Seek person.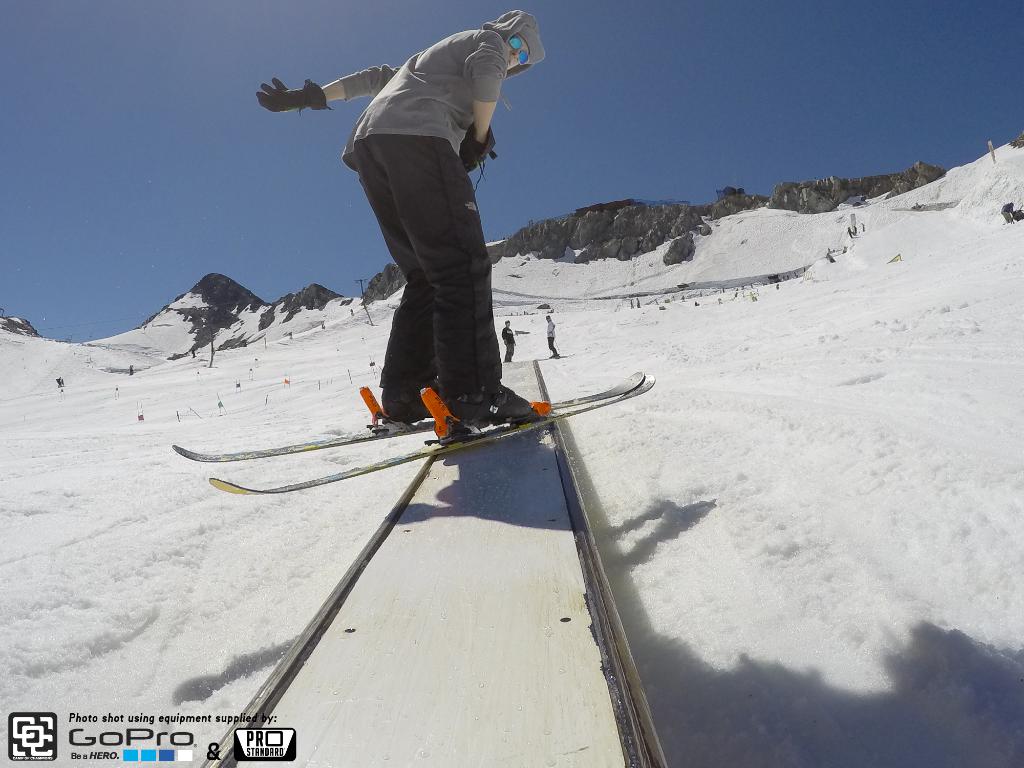
left=1000, top=201, right=1014, bottom=221.
